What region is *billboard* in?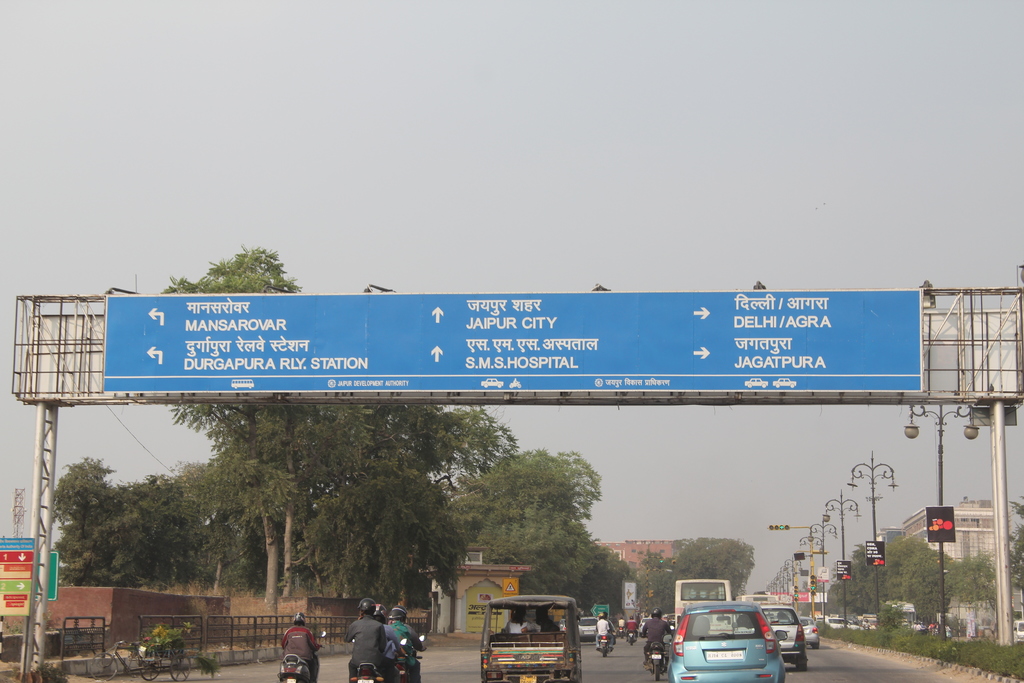
[1,543,42,625].
